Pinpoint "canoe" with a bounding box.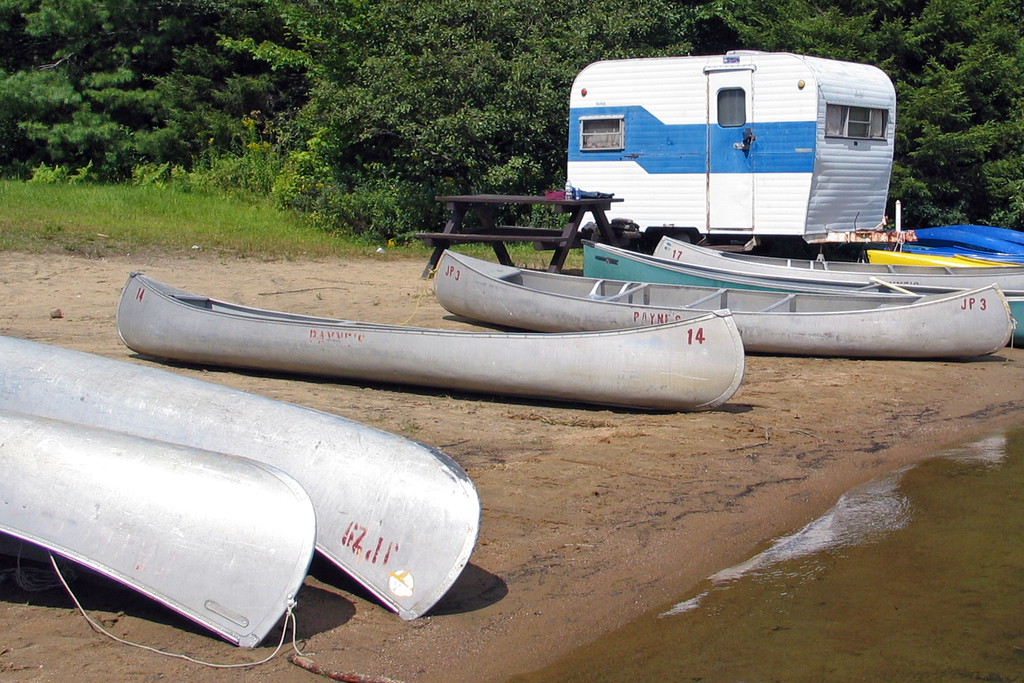
<bbox>0, 409, 315, 651</bbox>.
